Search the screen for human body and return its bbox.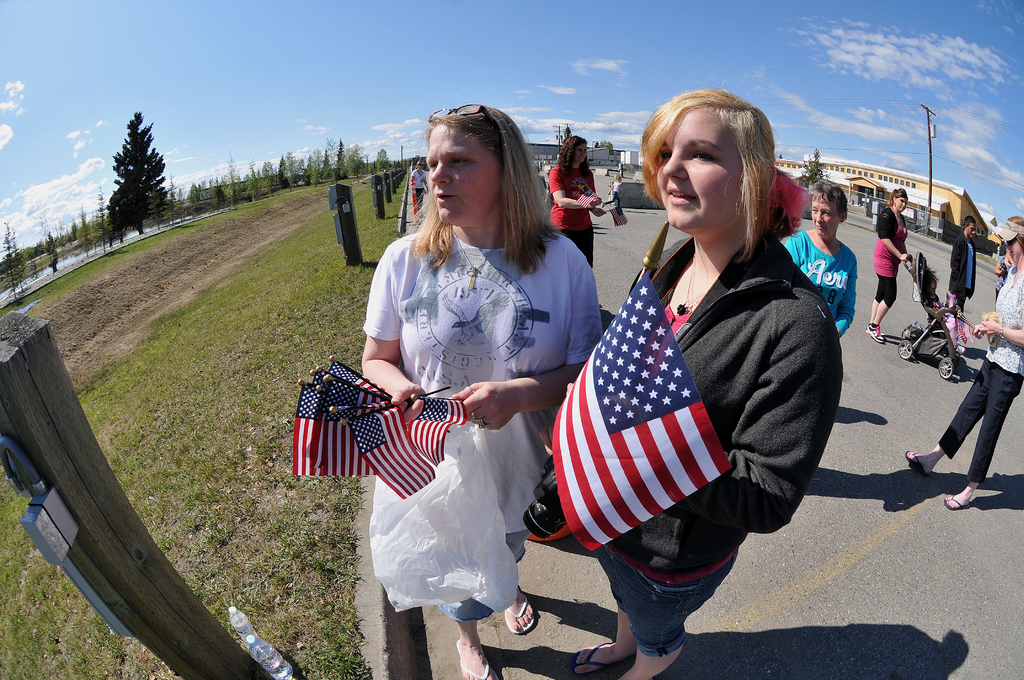
Found: bbox(357, 104, 607, 679).
